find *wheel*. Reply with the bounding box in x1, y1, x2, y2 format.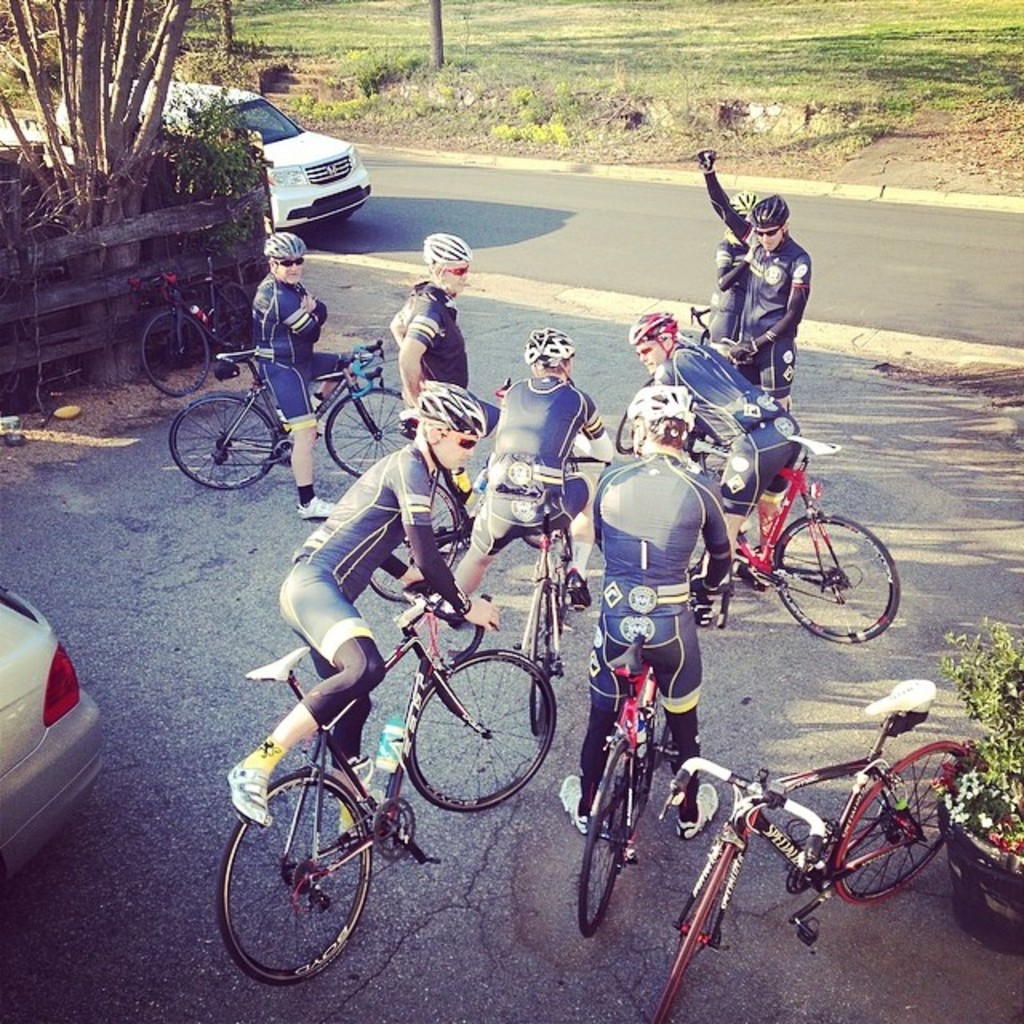
170, 392, 280, 493.
